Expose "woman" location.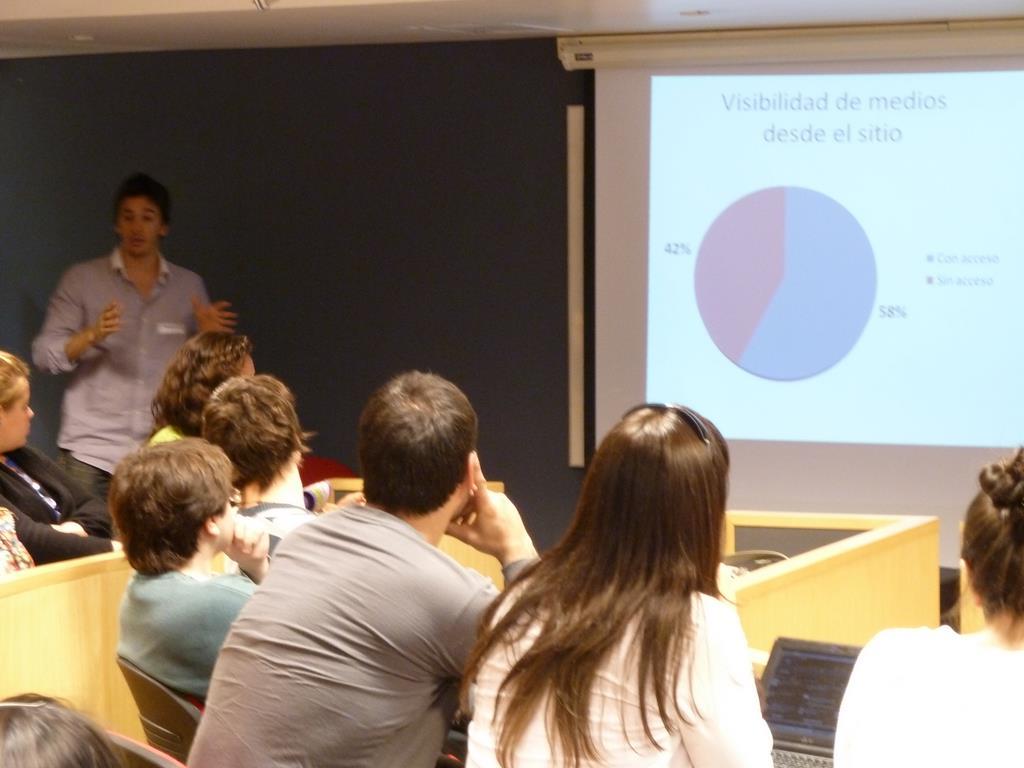
Exposed at region(829, 454, 1023, 767).
